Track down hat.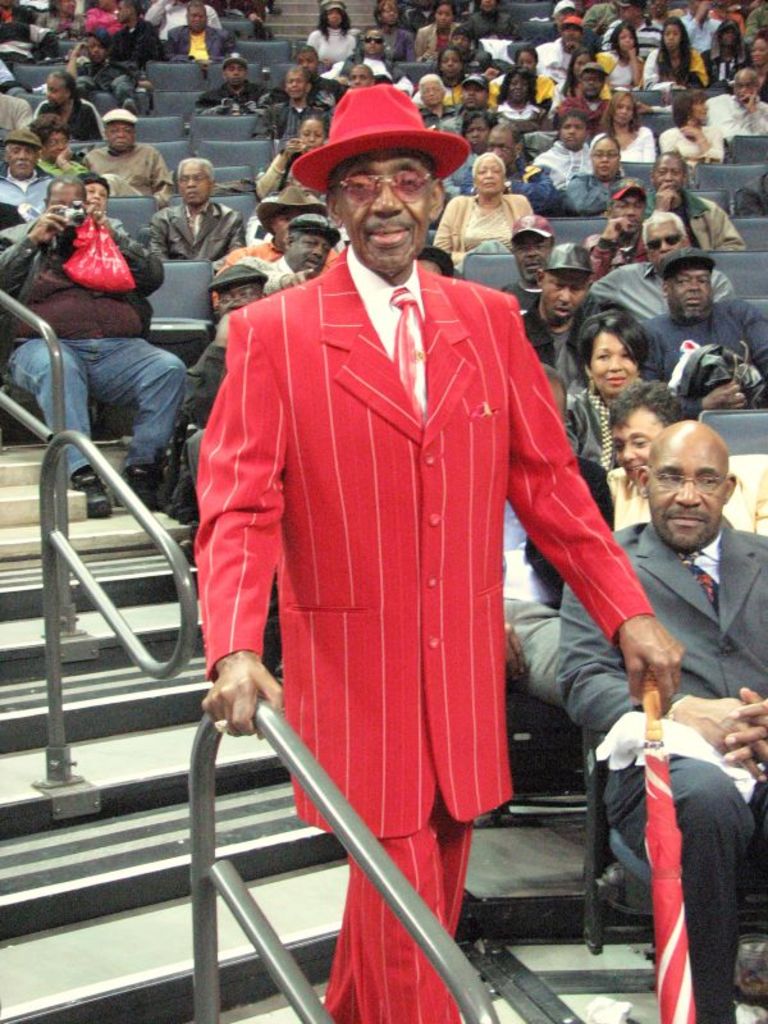
Tracked to [left=323, top=0, right=344, bottom=17].
